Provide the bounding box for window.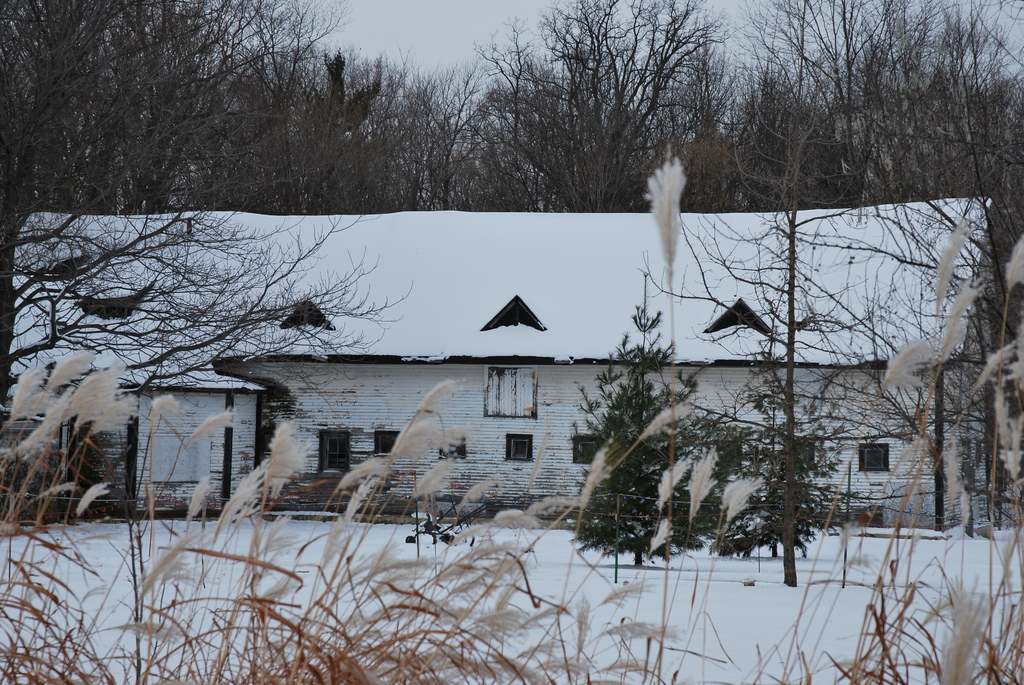
crop(484, 367, 538, 417).
